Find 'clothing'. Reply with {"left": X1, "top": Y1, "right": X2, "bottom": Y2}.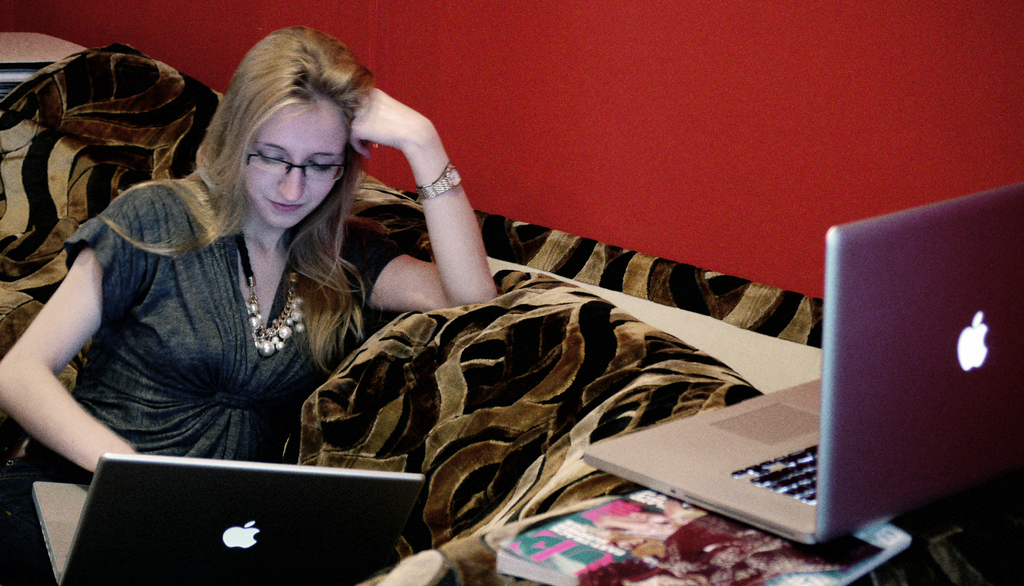
{"left": 20, "top": 132, "right": 396, "bottom": 476}.
